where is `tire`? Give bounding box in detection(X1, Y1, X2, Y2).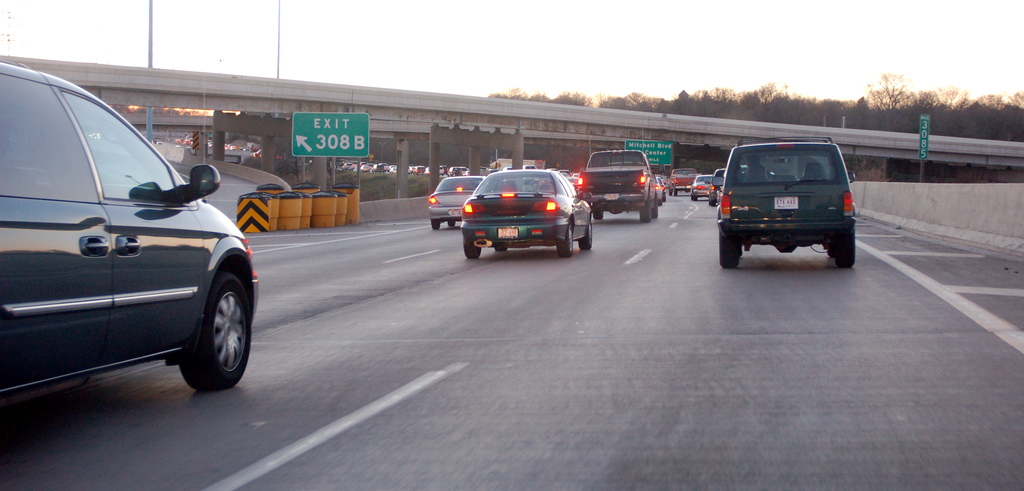
detection(717, 235, 742, 272).
